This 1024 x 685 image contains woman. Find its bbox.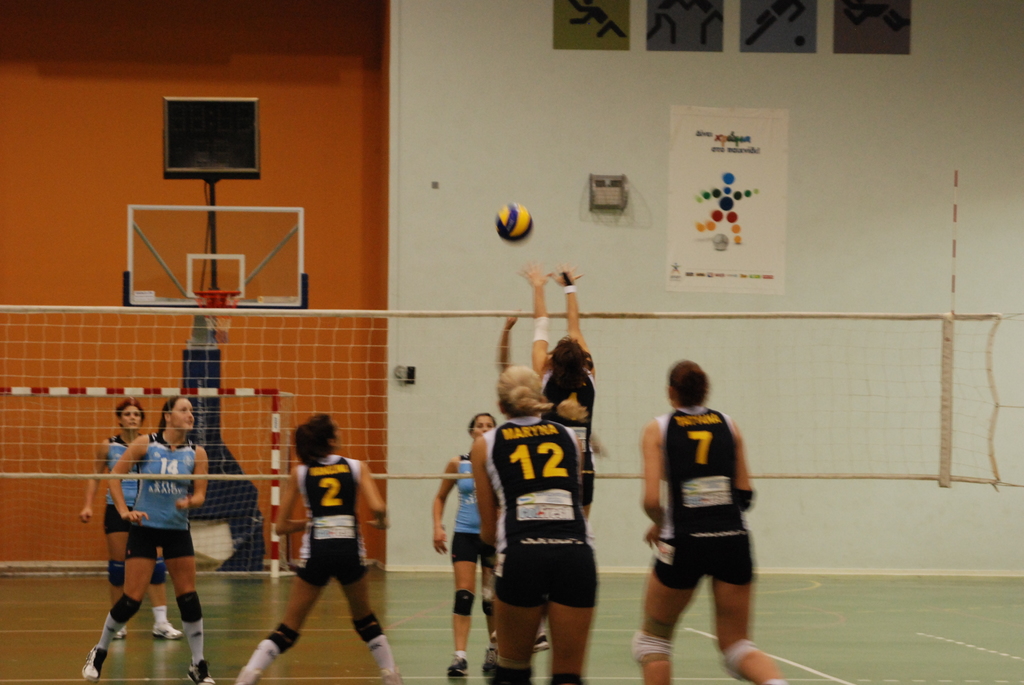
box=[475, 363, 604, 684].
